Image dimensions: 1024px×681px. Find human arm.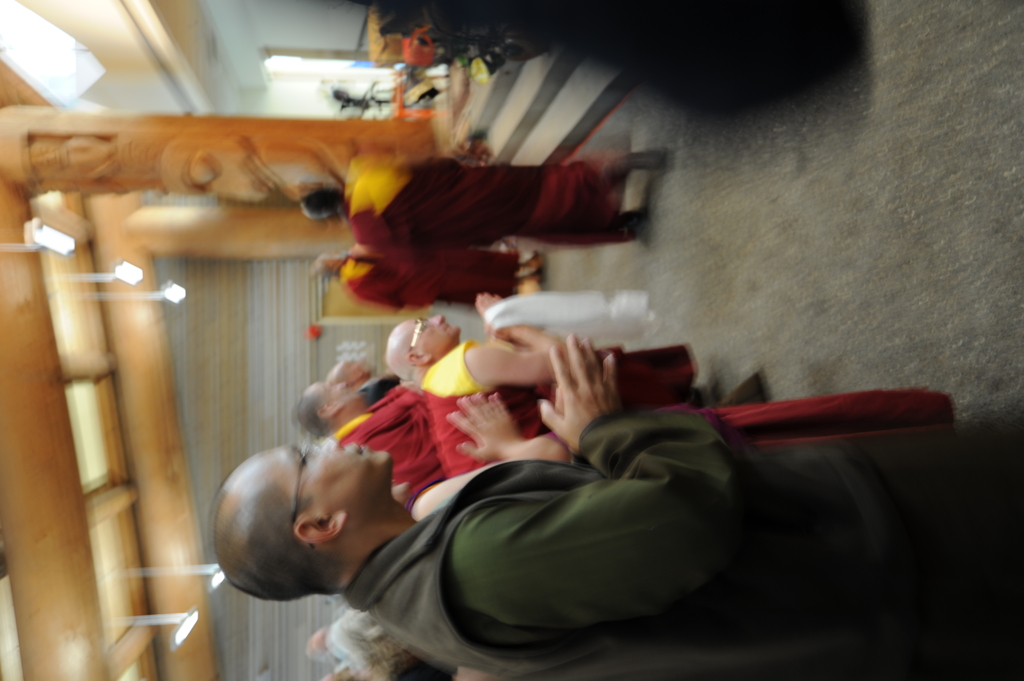
bbox(468, 331, 723, 619).
